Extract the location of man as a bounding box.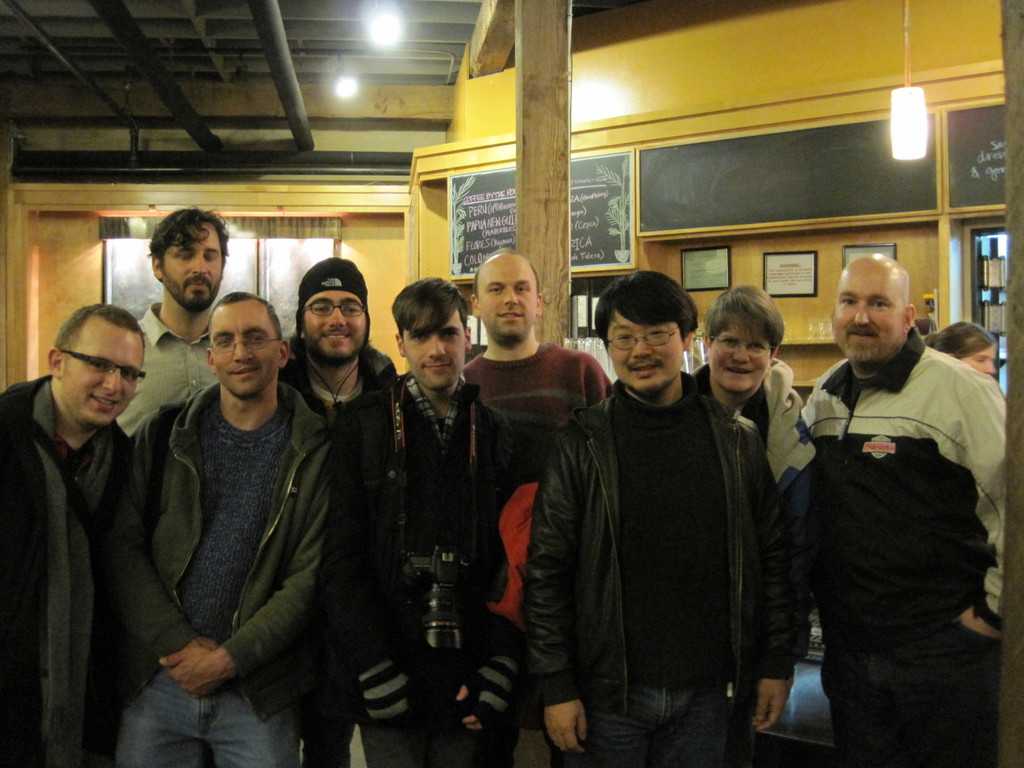
457 252 612 471.
